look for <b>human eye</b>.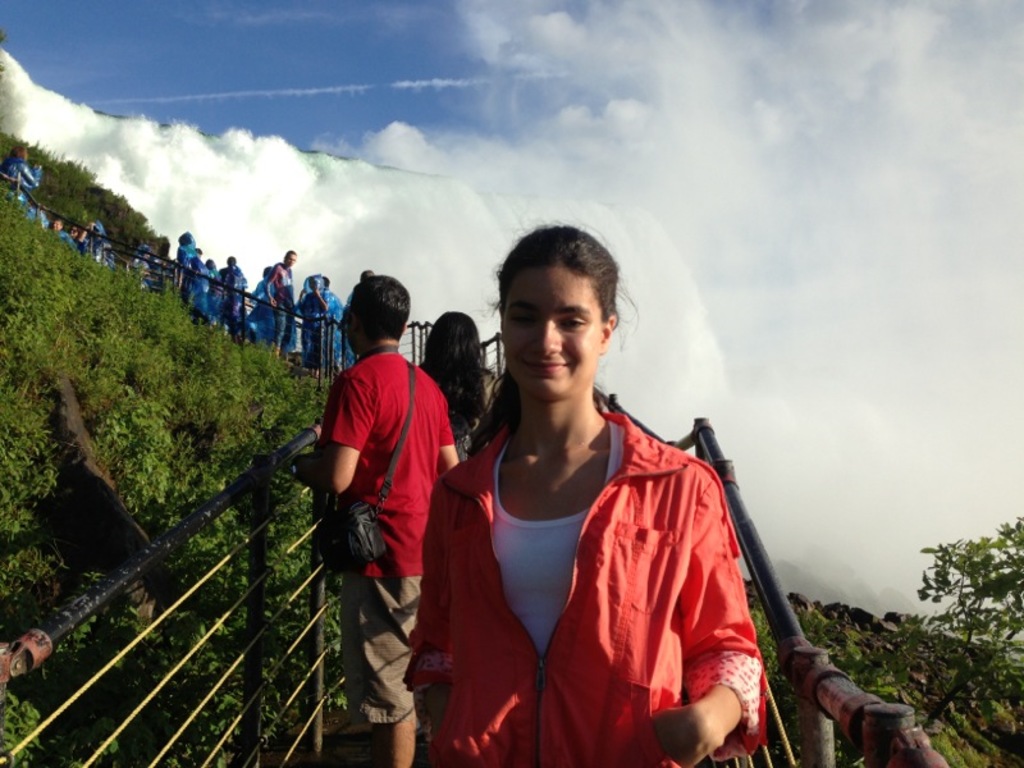
Found: <region>561, 315, 585, 328</region>.
